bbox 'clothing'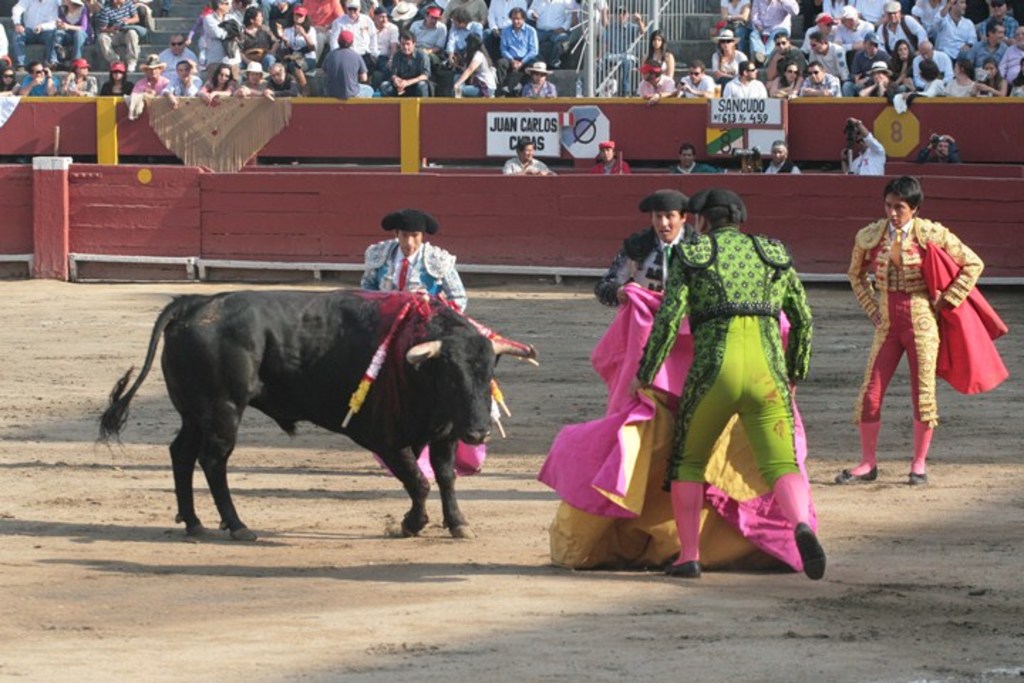
box(159, 48, 199, 65)
